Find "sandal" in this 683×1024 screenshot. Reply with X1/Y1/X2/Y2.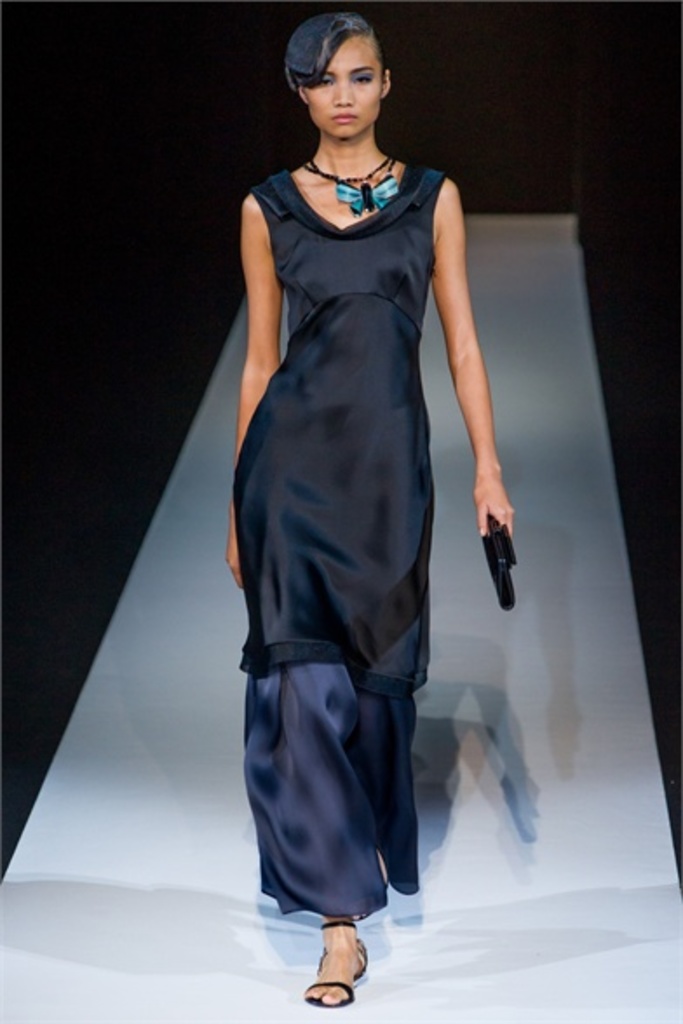
315/925/380/973.
